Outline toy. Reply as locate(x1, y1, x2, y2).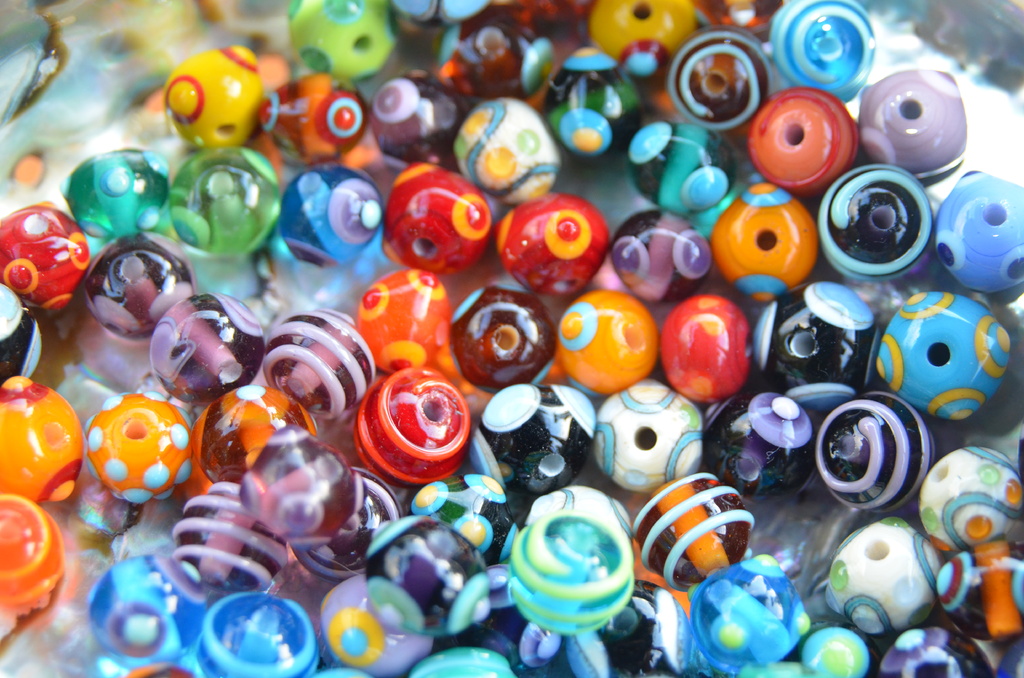
locate(372, 67, 480, 171).
